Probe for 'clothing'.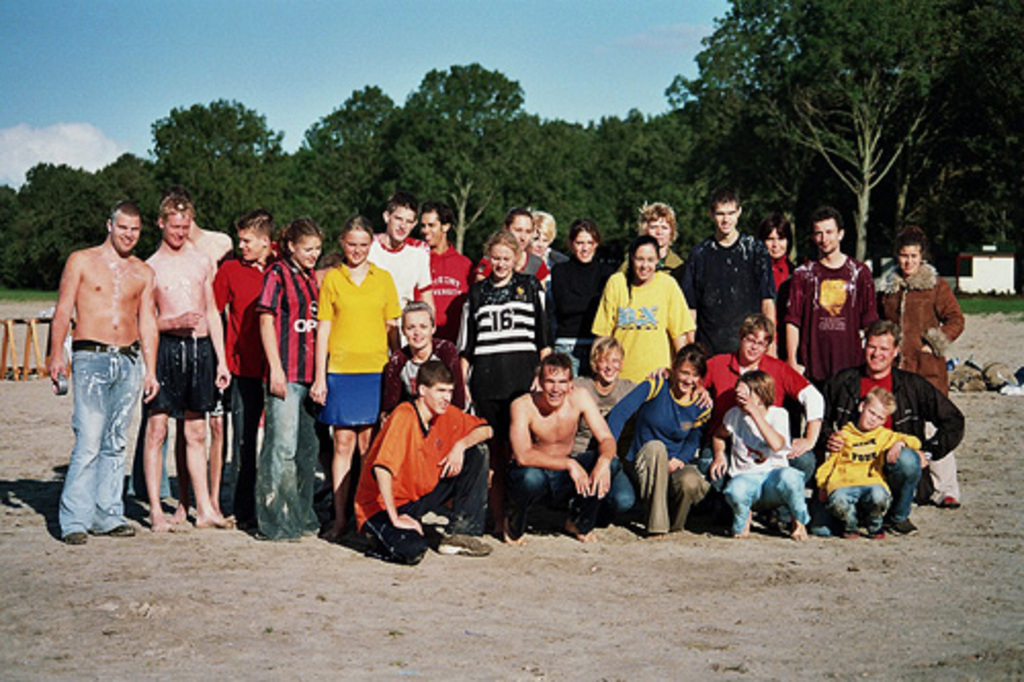
Probe result: rect(780, 256, 879, 385).
